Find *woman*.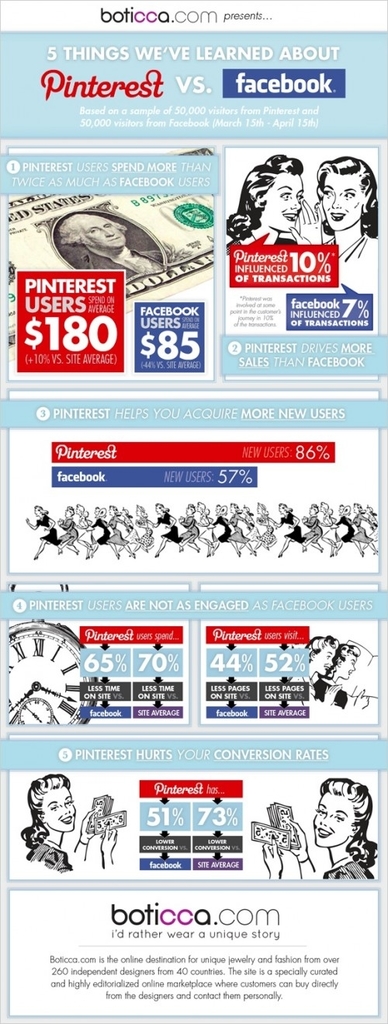
region(21, 772, 114, 874).
